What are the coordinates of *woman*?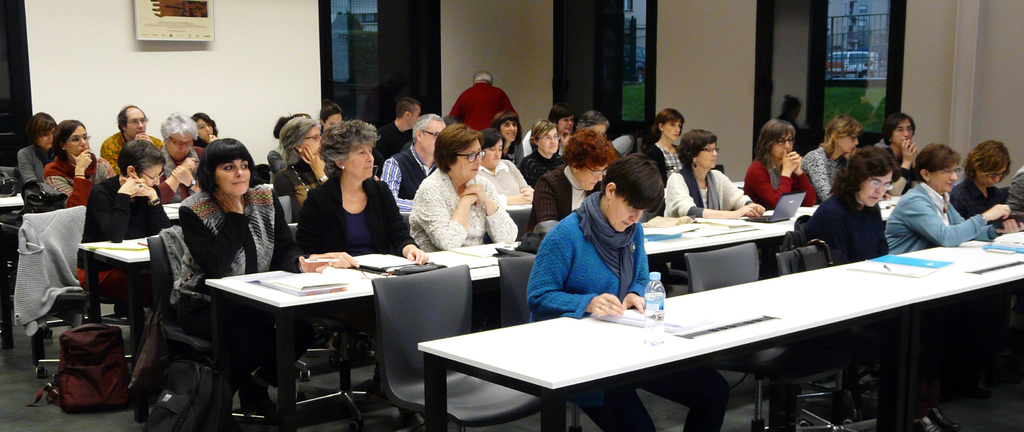
detection(531, 125, 616, 236).
